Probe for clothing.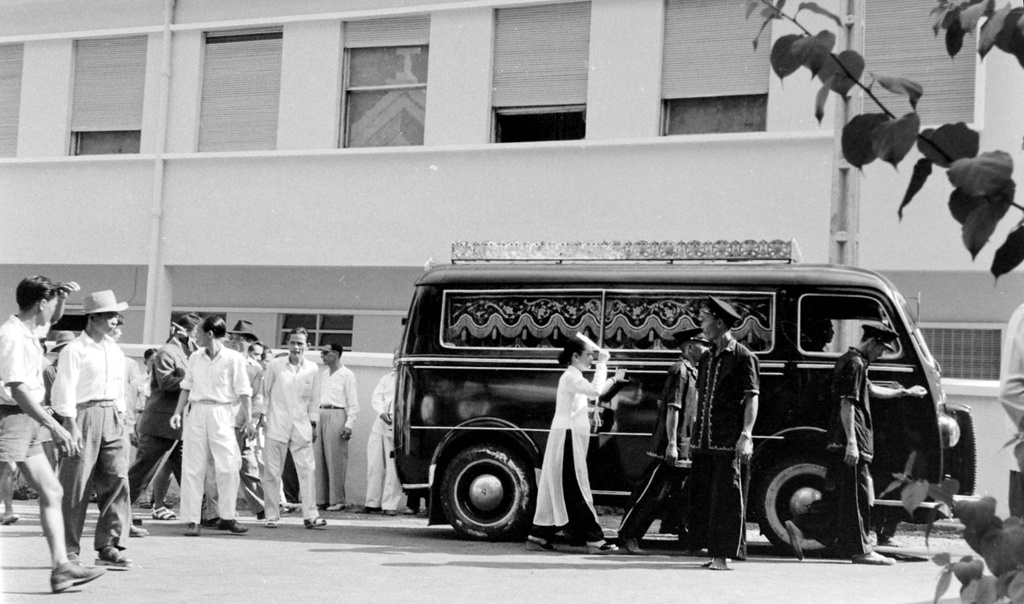
Probe result: 689,341,760,550.
